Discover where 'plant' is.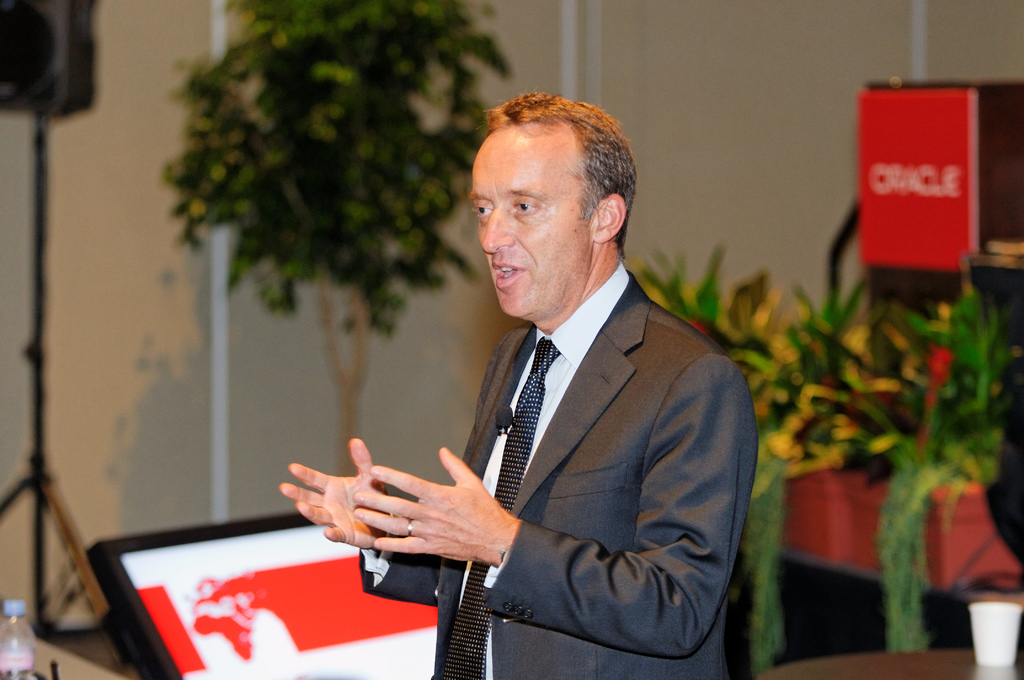
Discovered at 897, 282, 1014, 418.
